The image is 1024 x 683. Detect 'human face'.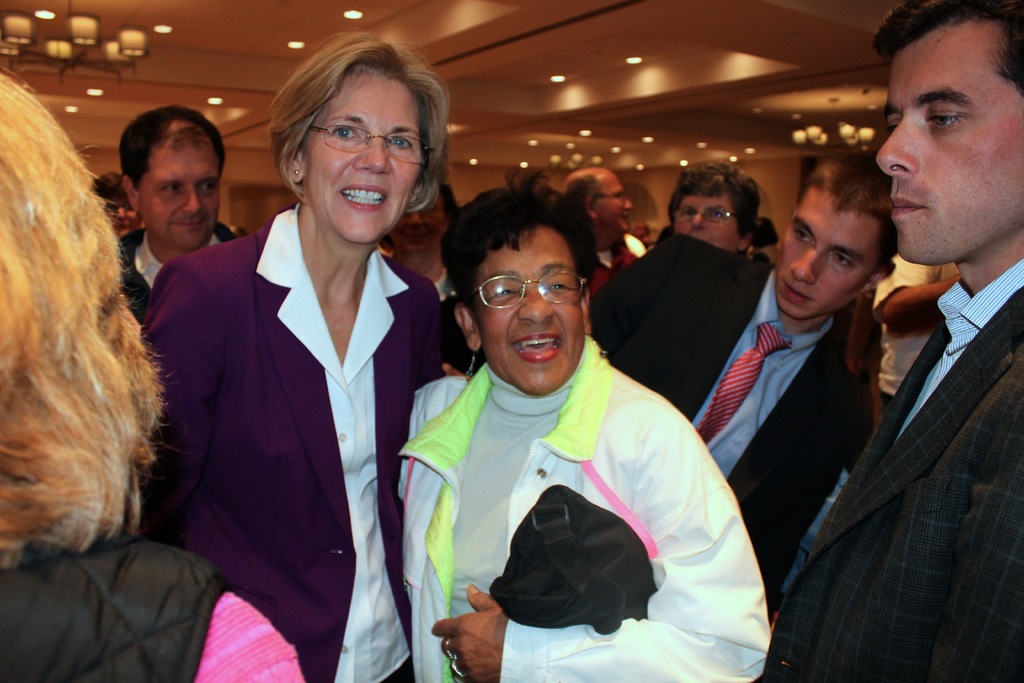
Detection: {"left": 675, "top": 195, "right": 741, "bottom": 253}.
